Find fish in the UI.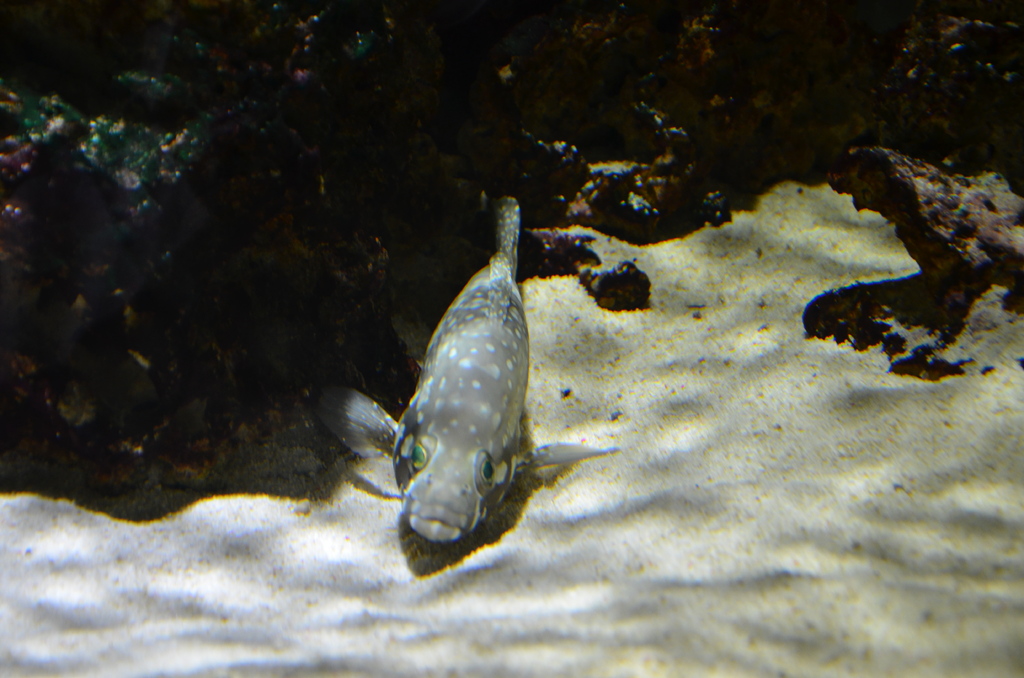
UI element at locate(333, 207, 617, 578).
